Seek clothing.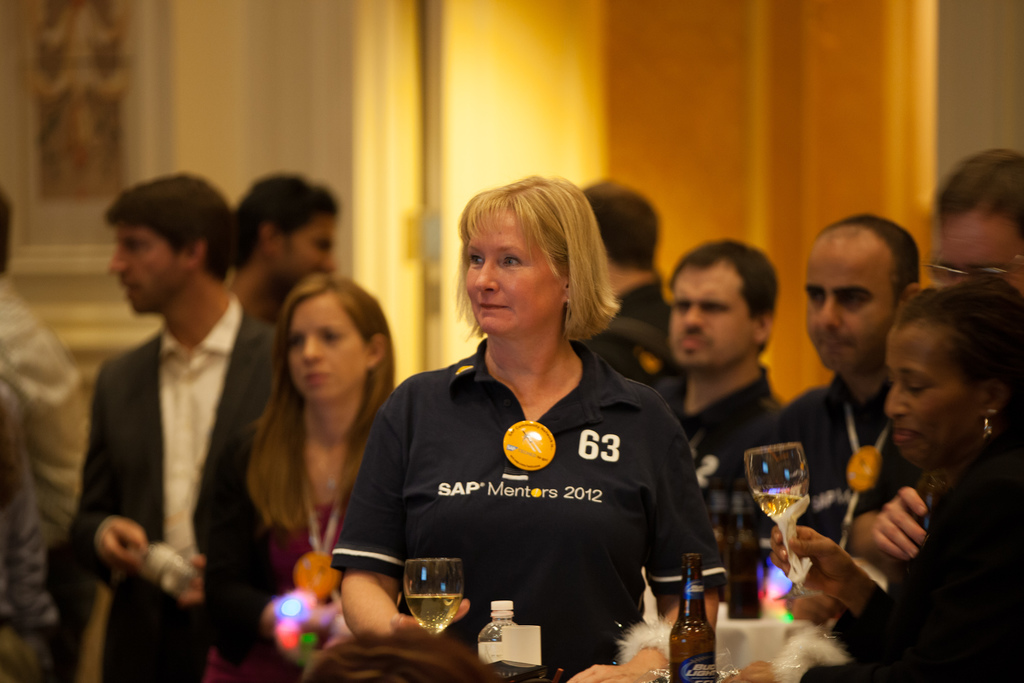
[x1=74, y1=315, x2=257, y2=682].
